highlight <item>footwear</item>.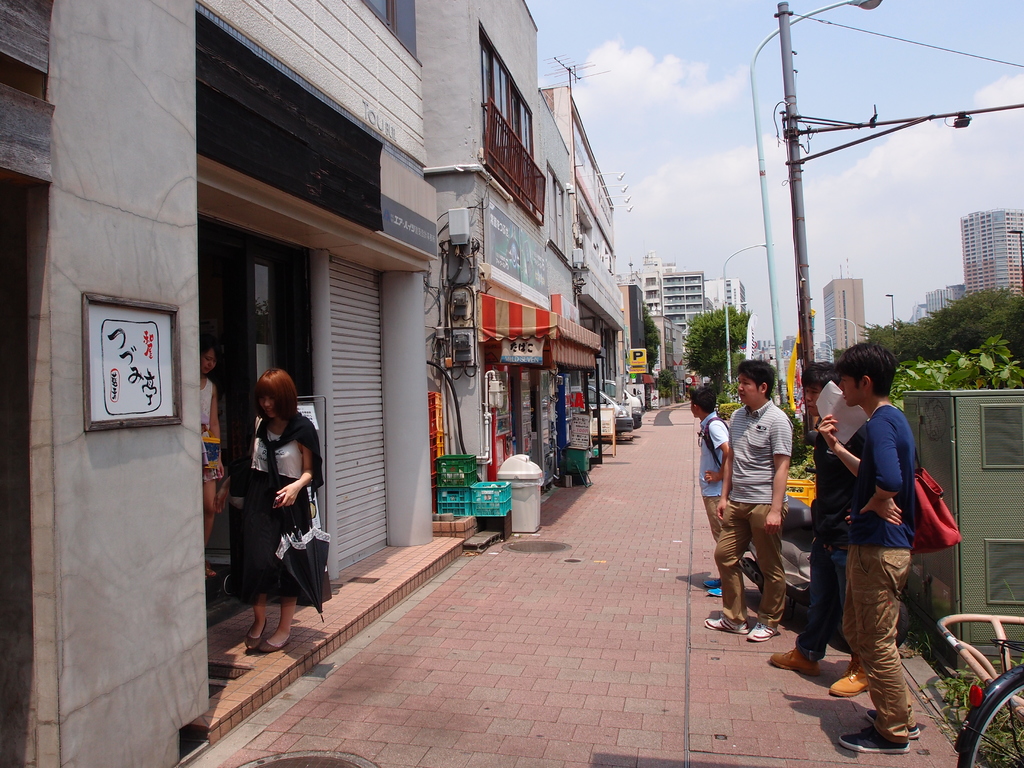
Highlighted region: box=[706, 584, 724, 598].
